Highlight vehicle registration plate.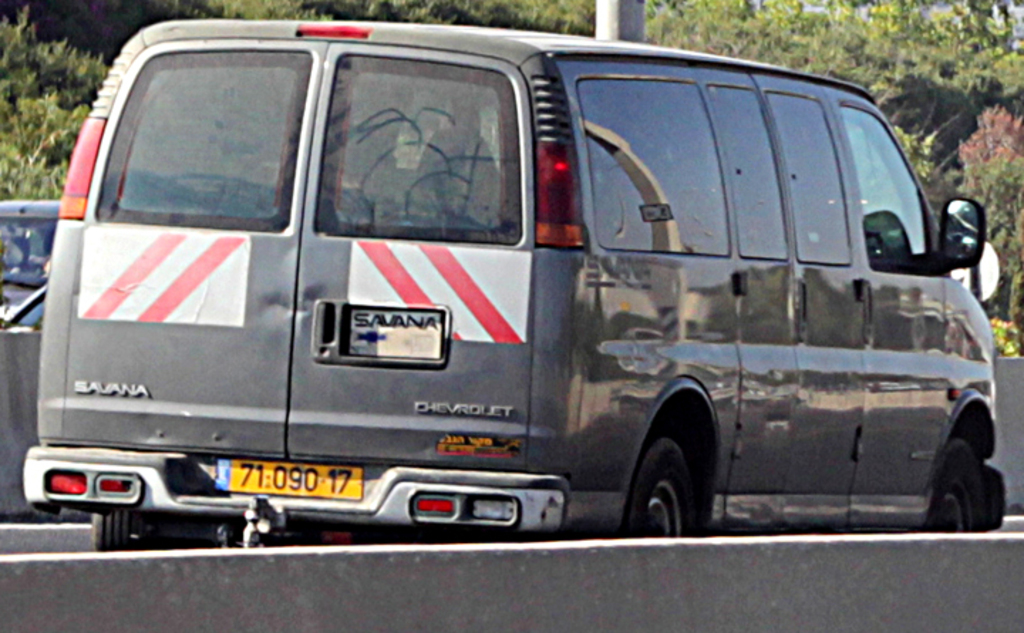
Highlighted region: select_region(218, 458, 366, 502).
